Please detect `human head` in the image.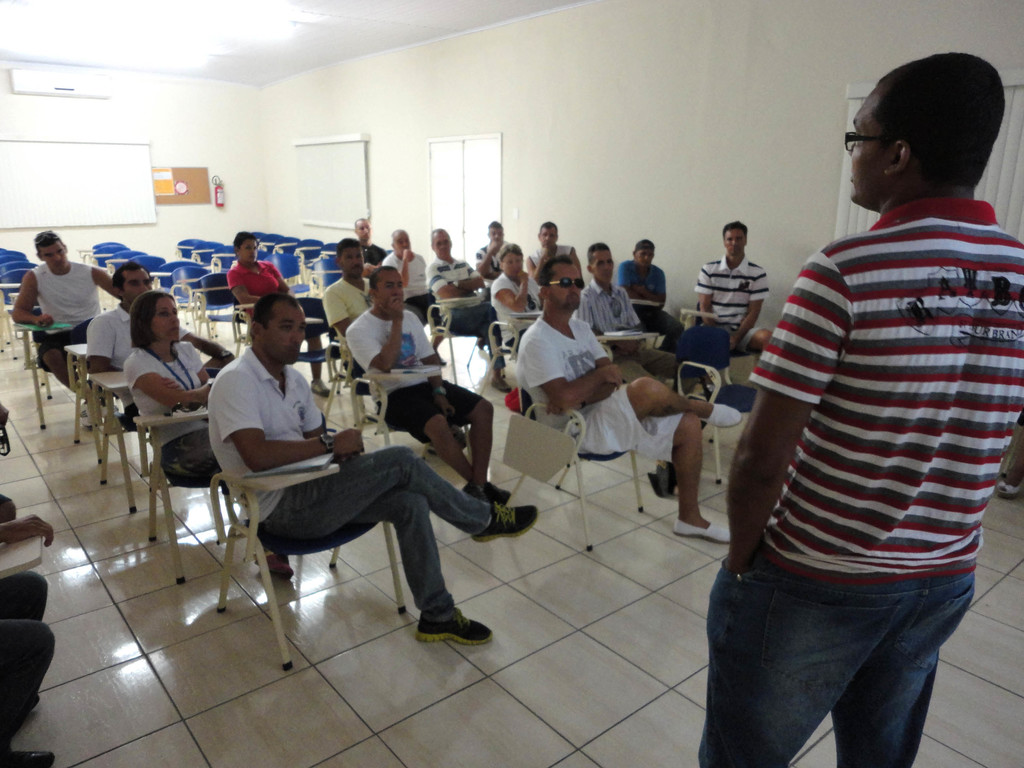
pyautogui.locateOnScreen(391, 228, 413, 258).
